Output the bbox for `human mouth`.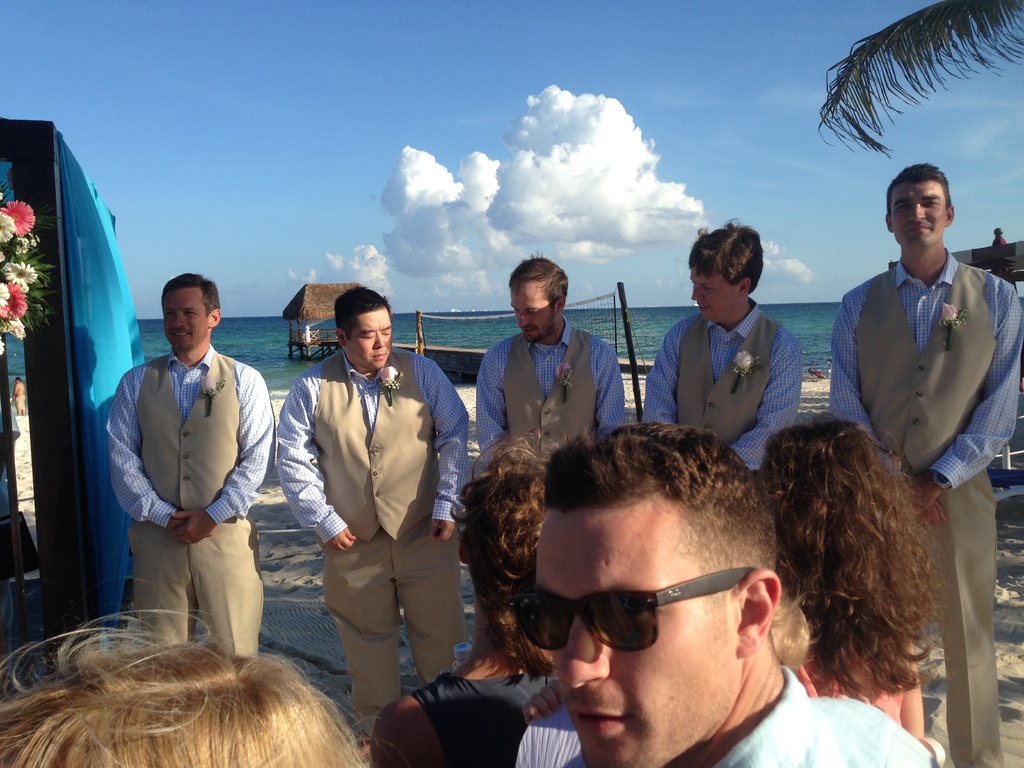
(575, 710, 631, 729).
